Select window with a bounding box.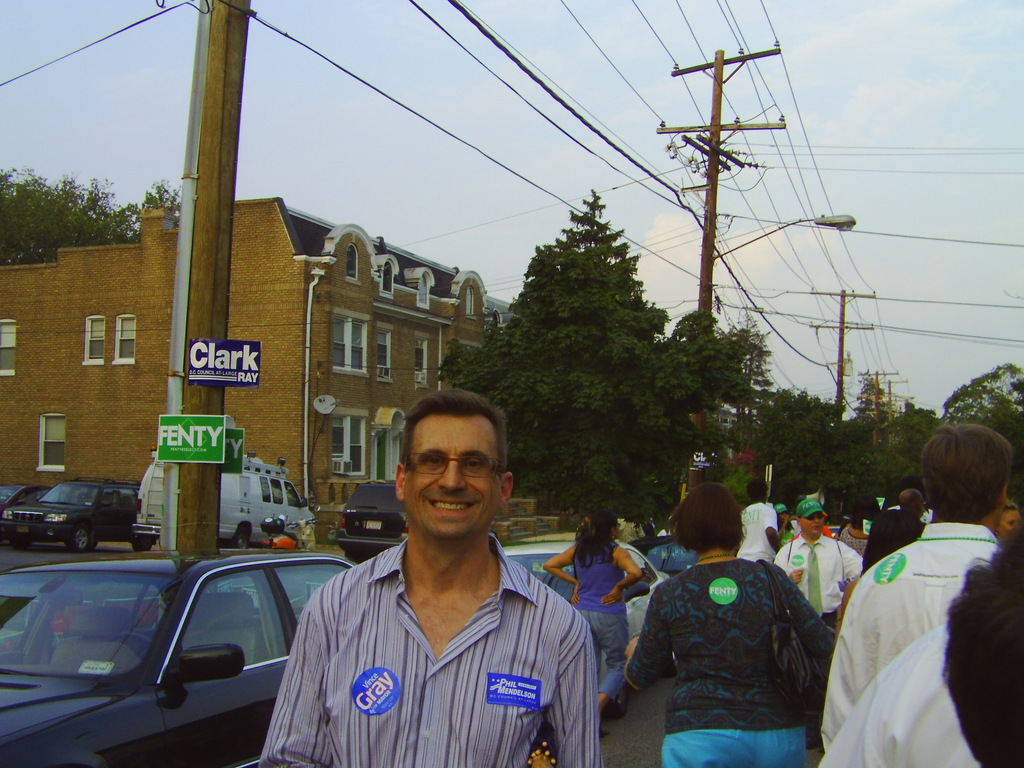
select_region(83, 312, 102, 365).
